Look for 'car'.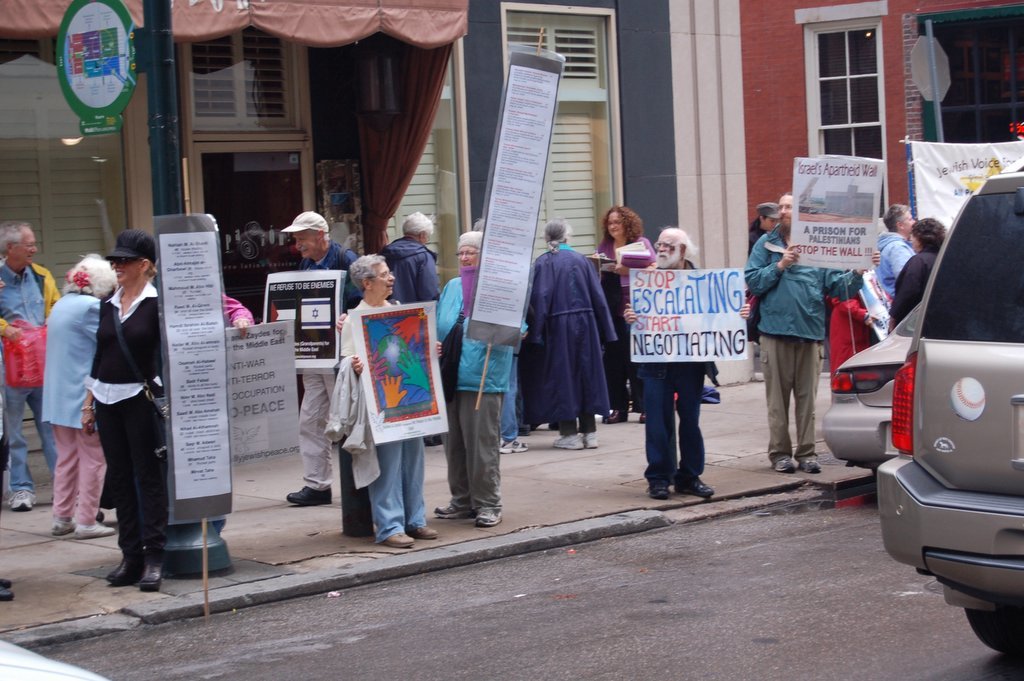
Found: BBox(820, 261, 929, 462).
